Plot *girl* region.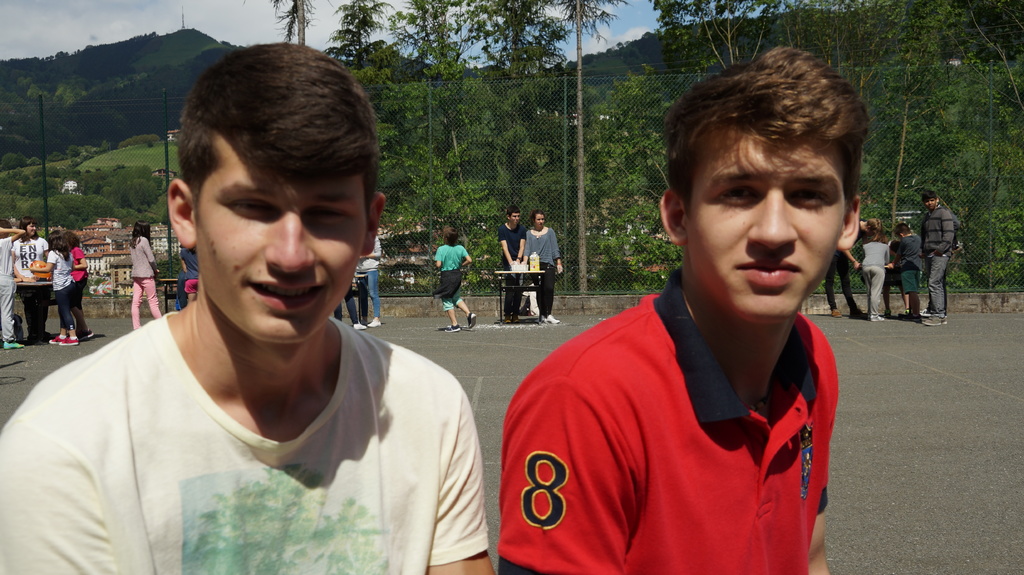
Plotted at (left=65, top=225, right=96, bottom=341).
